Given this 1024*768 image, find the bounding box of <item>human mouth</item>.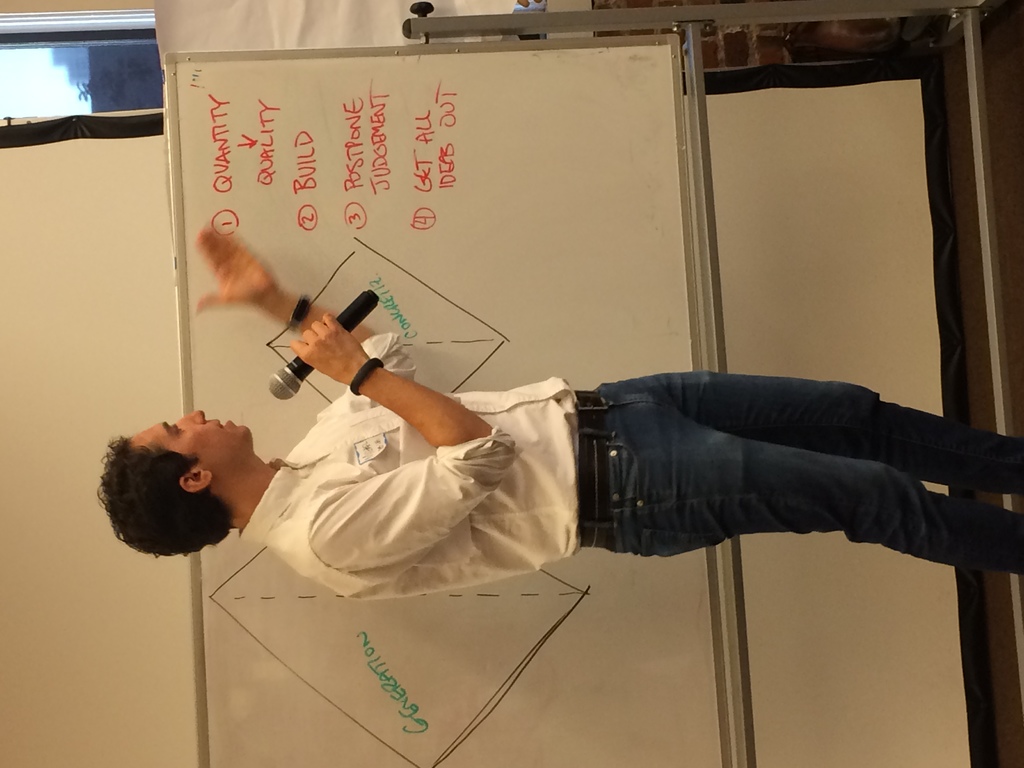
(x1=221, y1=417, x2=232, y2=428).
